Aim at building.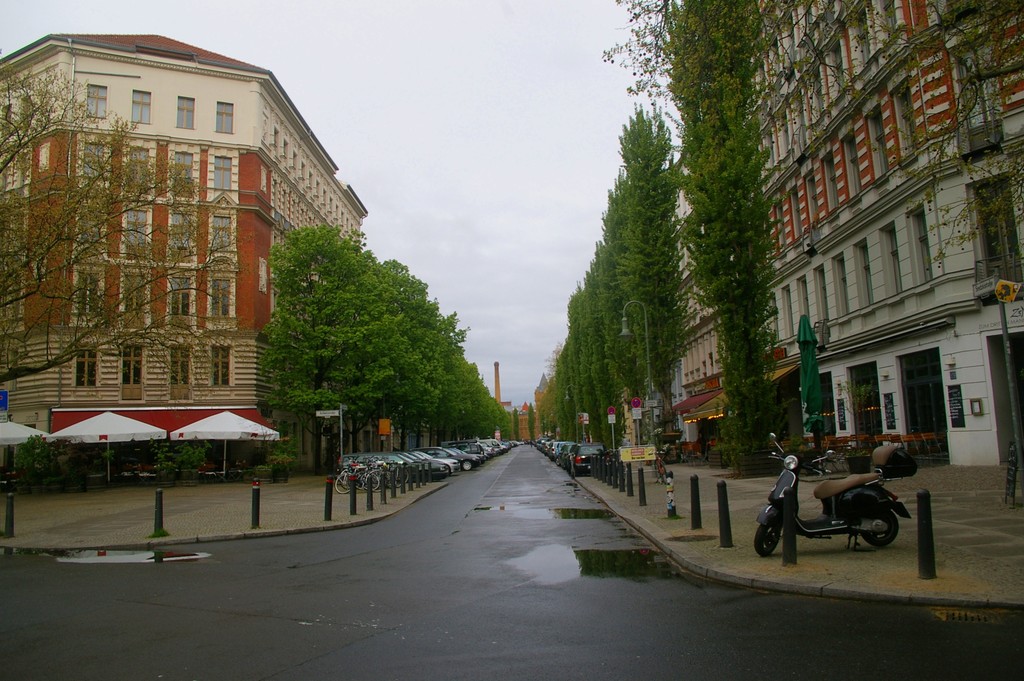
Aimed at bbox=(0, 31, 366, 450).
